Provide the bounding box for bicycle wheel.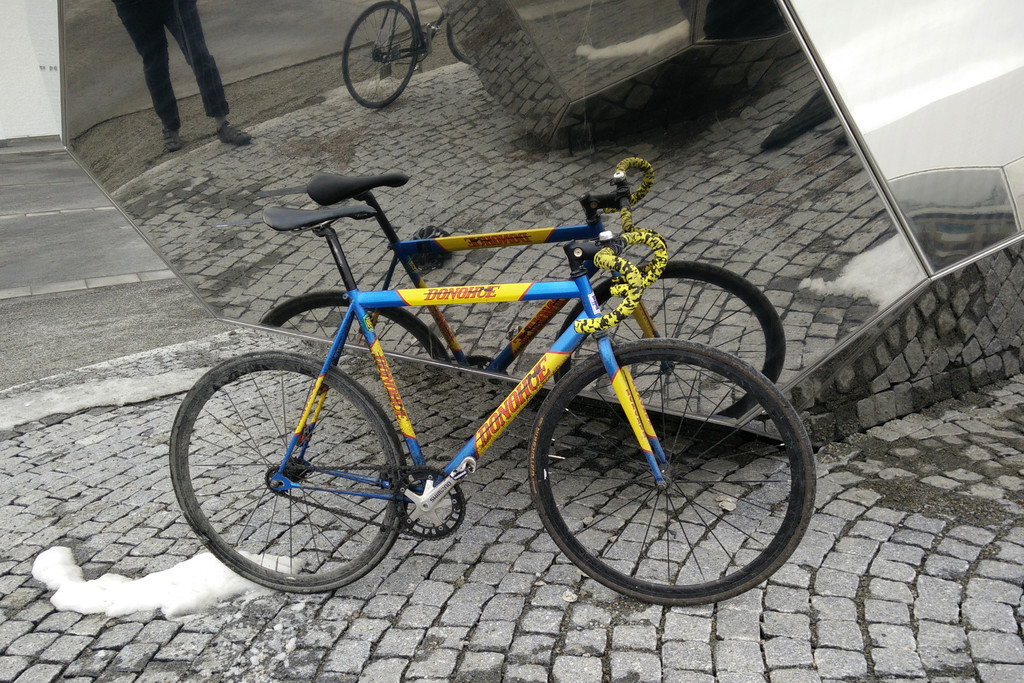
[168, 352, 409, 596].
